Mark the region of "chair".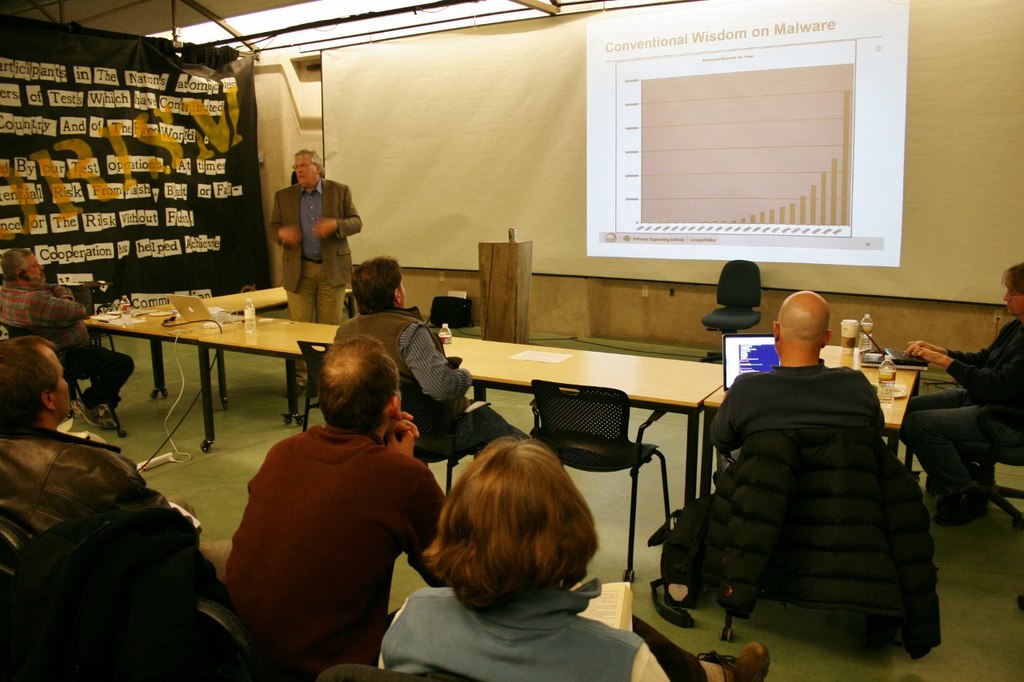
Region: <box>714,419,891,644</box>.
